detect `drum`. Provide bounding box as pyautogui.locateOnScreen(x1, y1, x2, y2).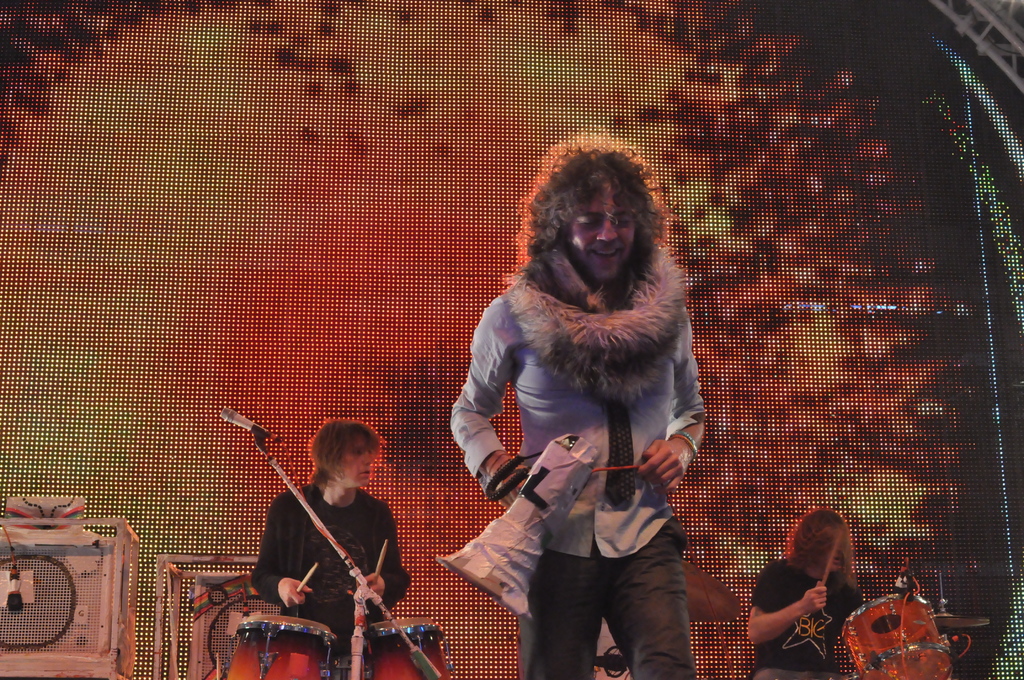
pyautogui.locateOnScreen(845, 595, 950, 679).
